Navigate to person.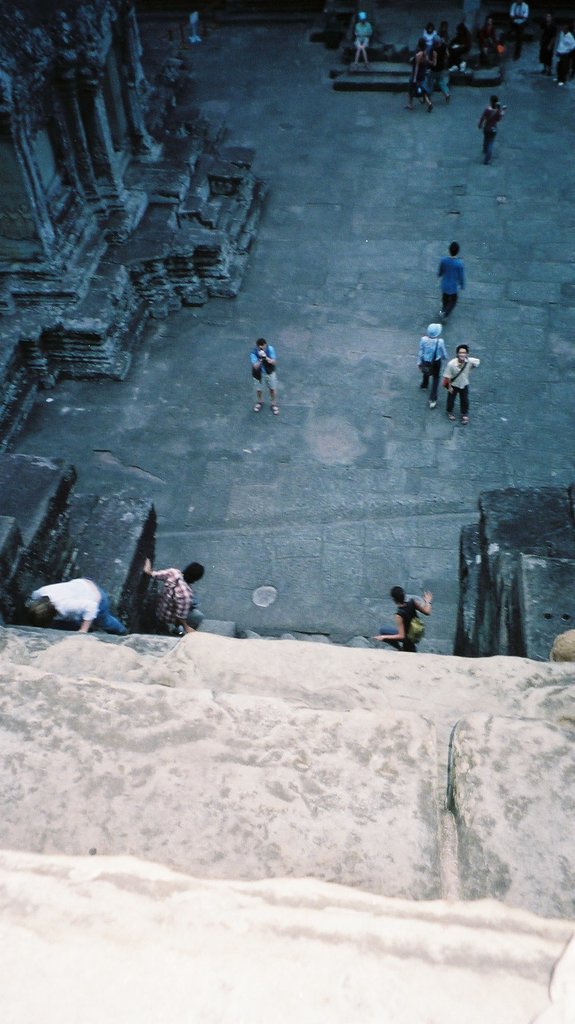
Navigation target: [427,25,438,51].
